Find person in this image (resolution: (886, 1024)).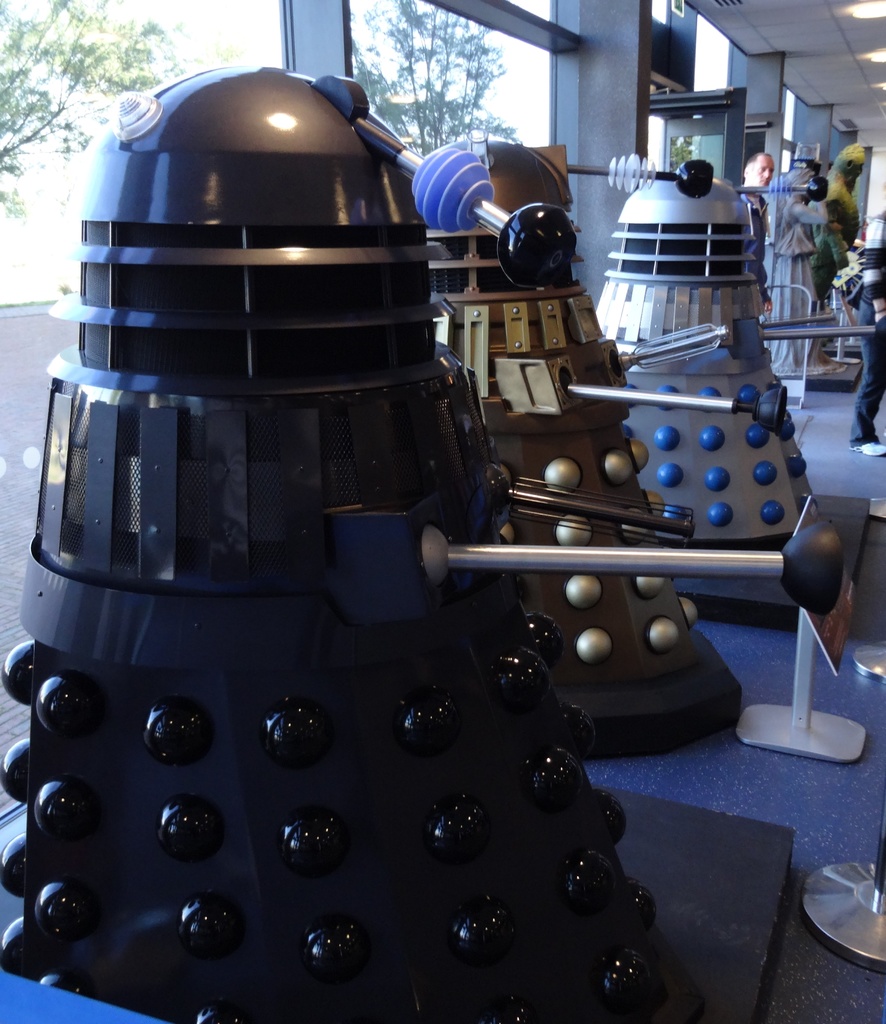
[844,214,885,462].
